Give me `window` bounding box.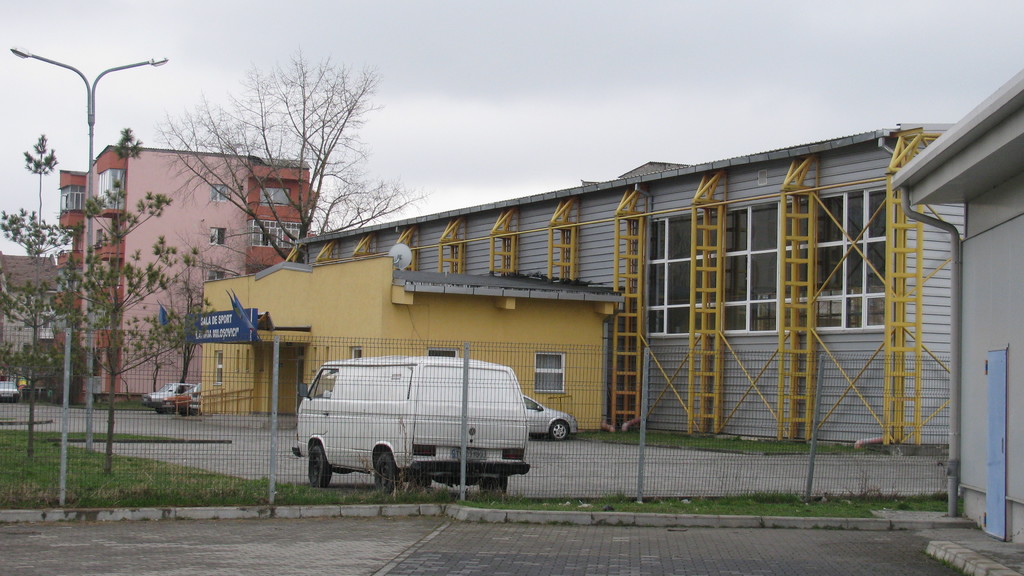
box=[725, 198, 781, 340].
